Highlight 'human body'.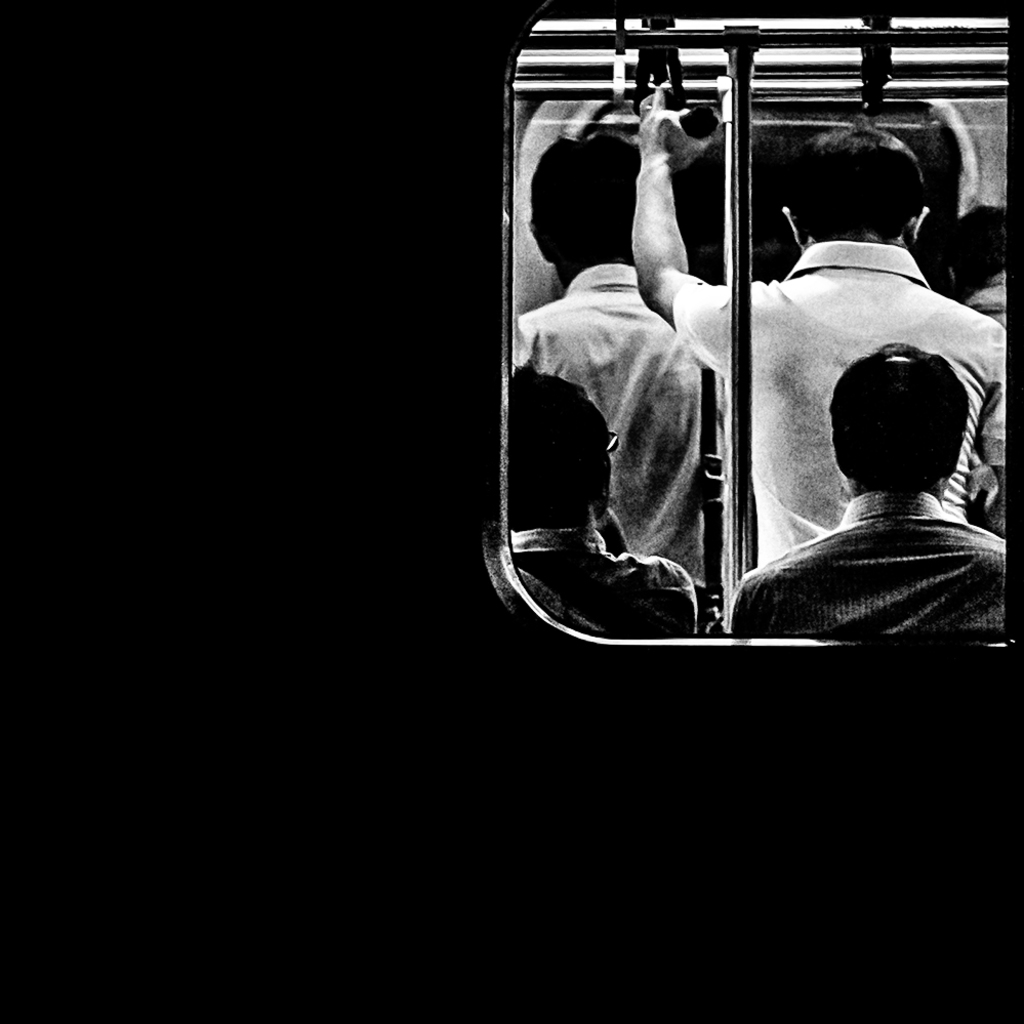
Highlighted region: {"left": 508, "top": 256, "right": 718, "bottom": 565}.
